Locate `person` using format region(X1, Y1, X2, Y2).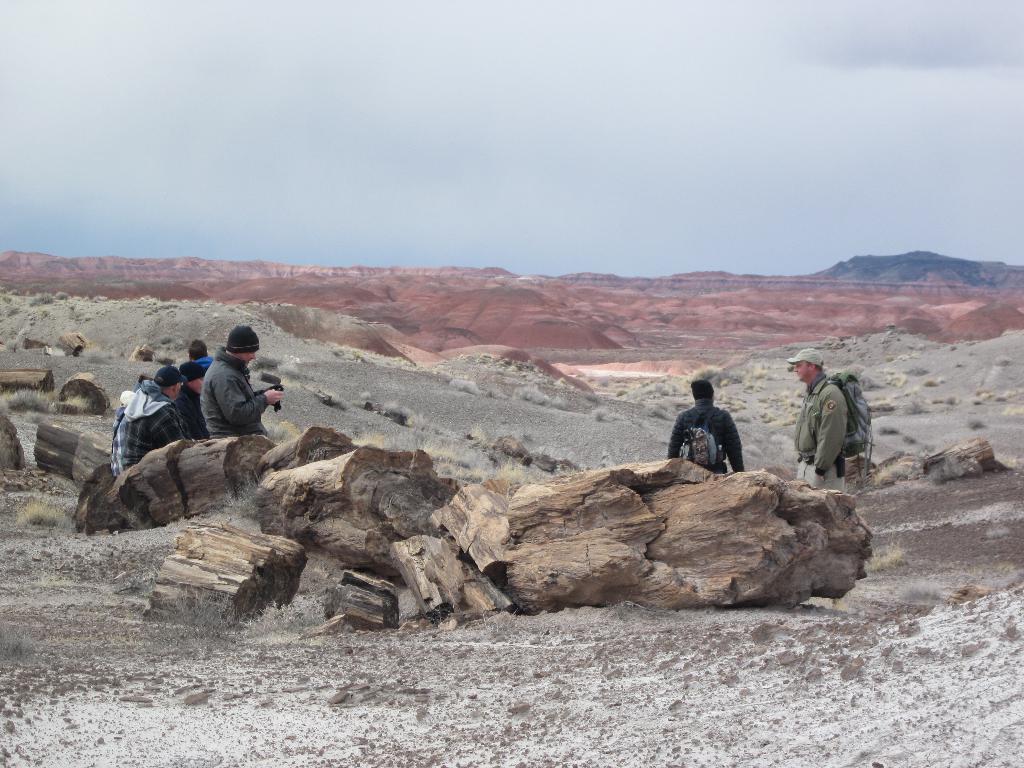
region(114, 365, 180, 476).
